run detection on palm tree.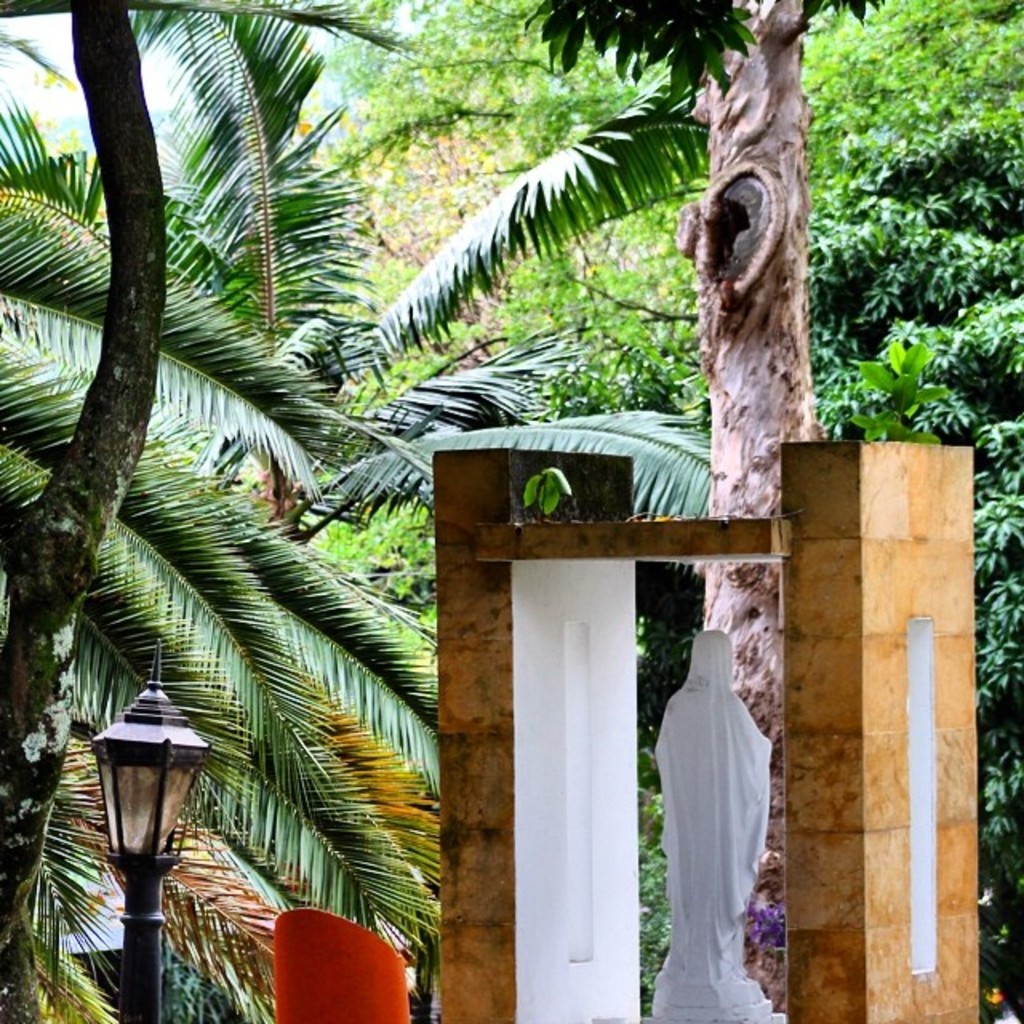
Result: bbox=[363, 0, 899, 1019].
